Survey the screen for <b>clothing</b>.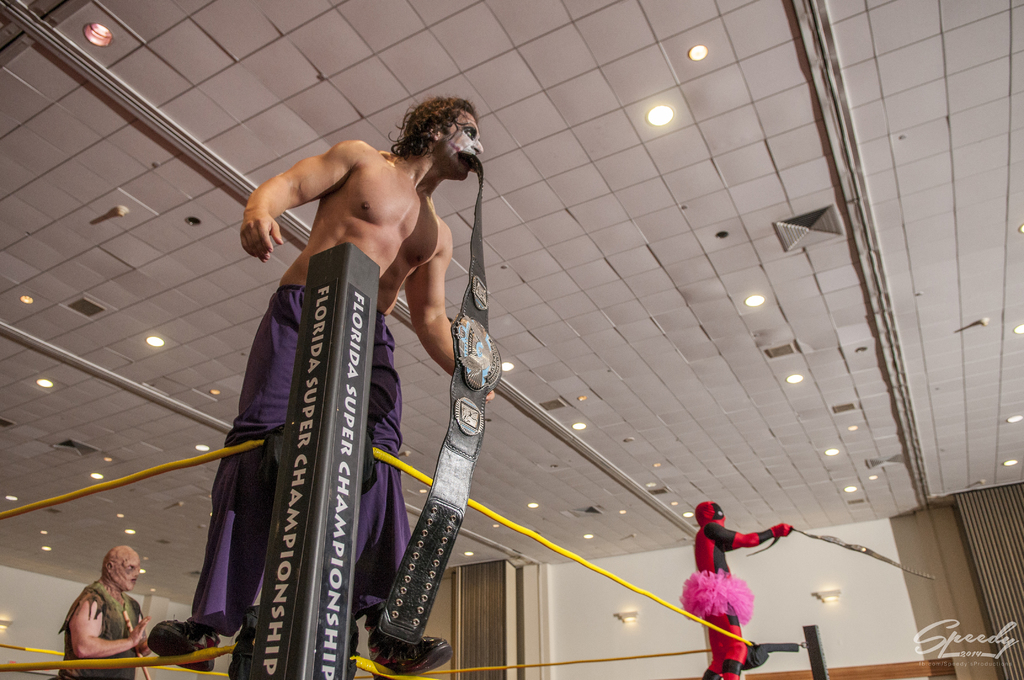
Survey found: box(58, 576, 152, 679).
